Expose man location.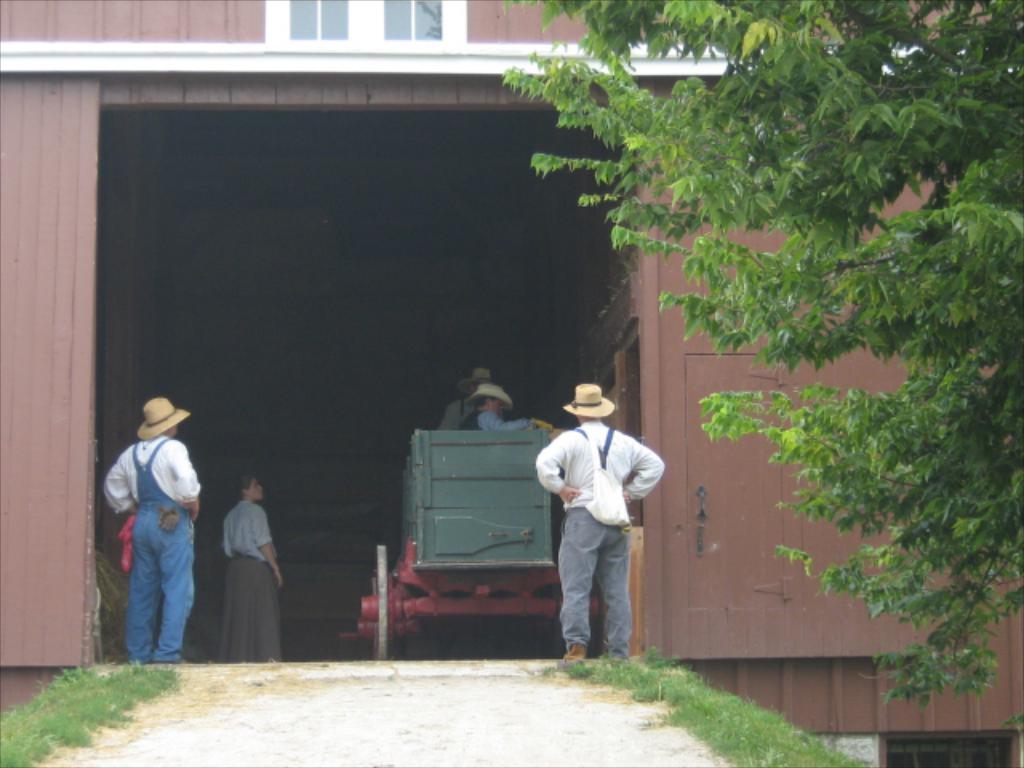
Exposed at [462, 379, 552, 435].
